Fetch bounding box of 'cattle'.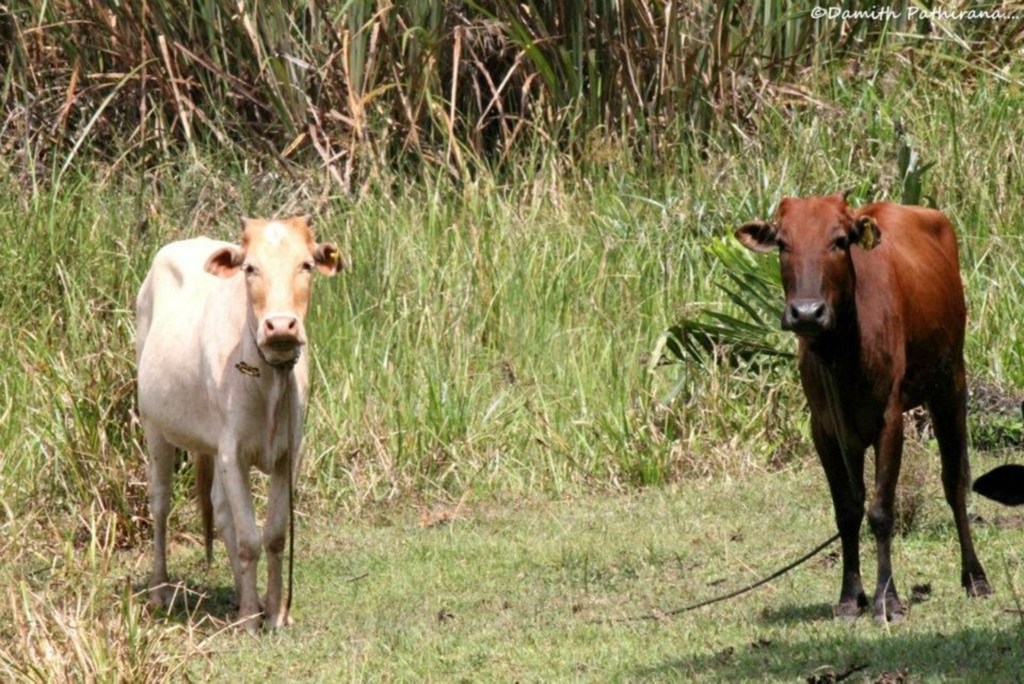
Bbox: [737, 193, 993, 589].
